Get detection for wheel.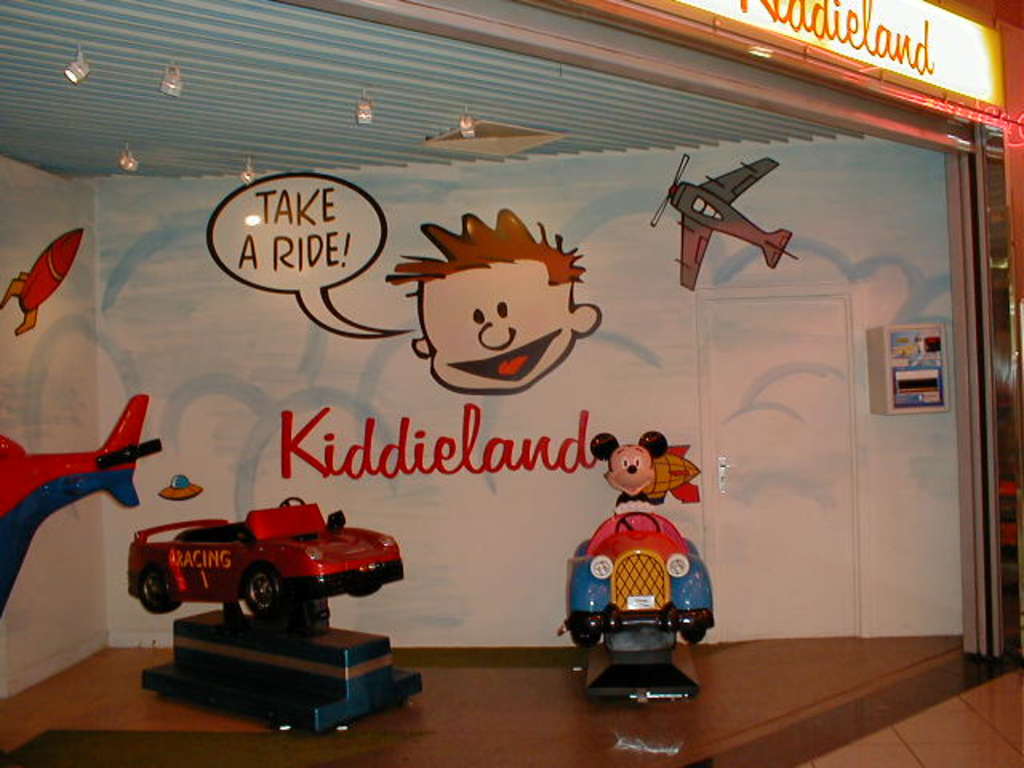
Detection: l=248, t=563, r=283, b=606.
